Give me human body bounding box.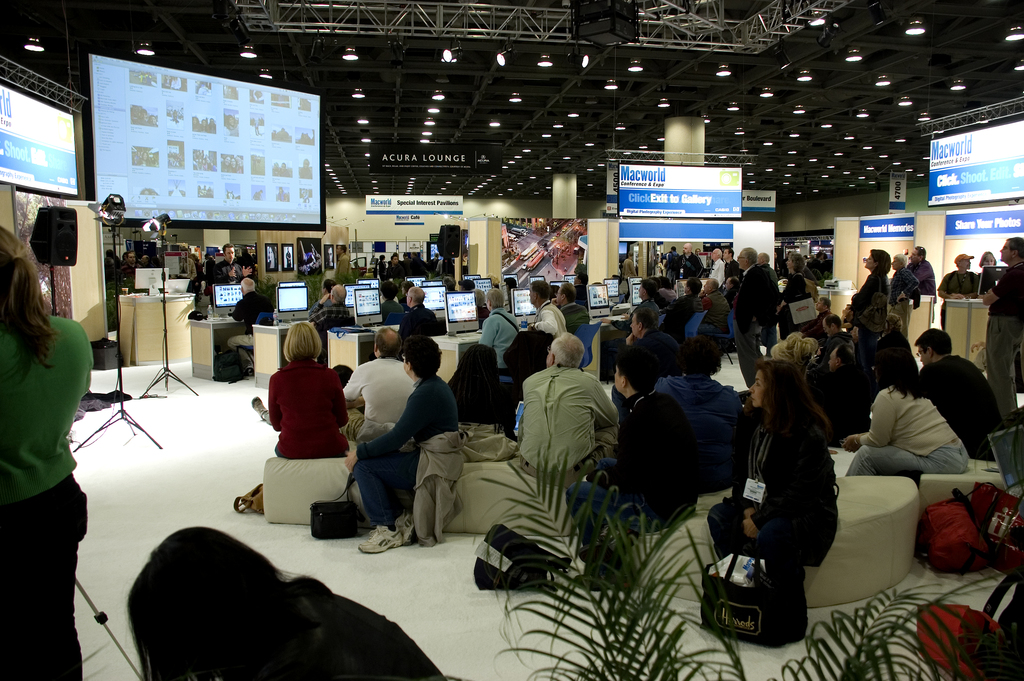
981, 237, 1023, 408.
